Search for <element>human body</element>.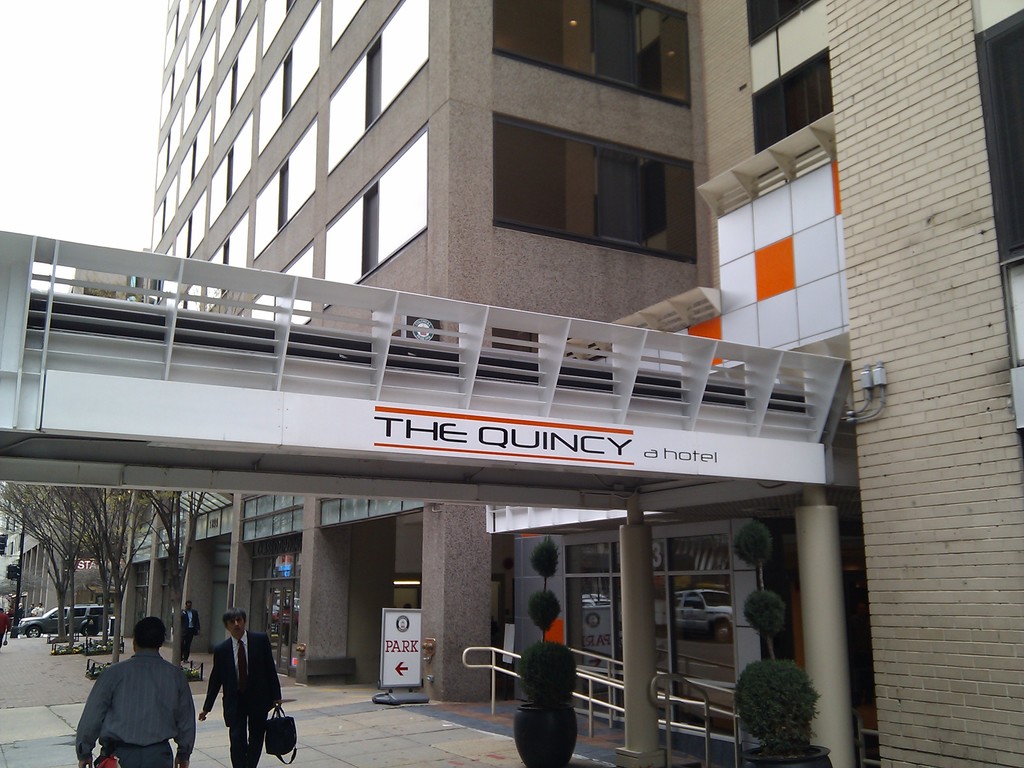
Found at 201,610,285,767.
